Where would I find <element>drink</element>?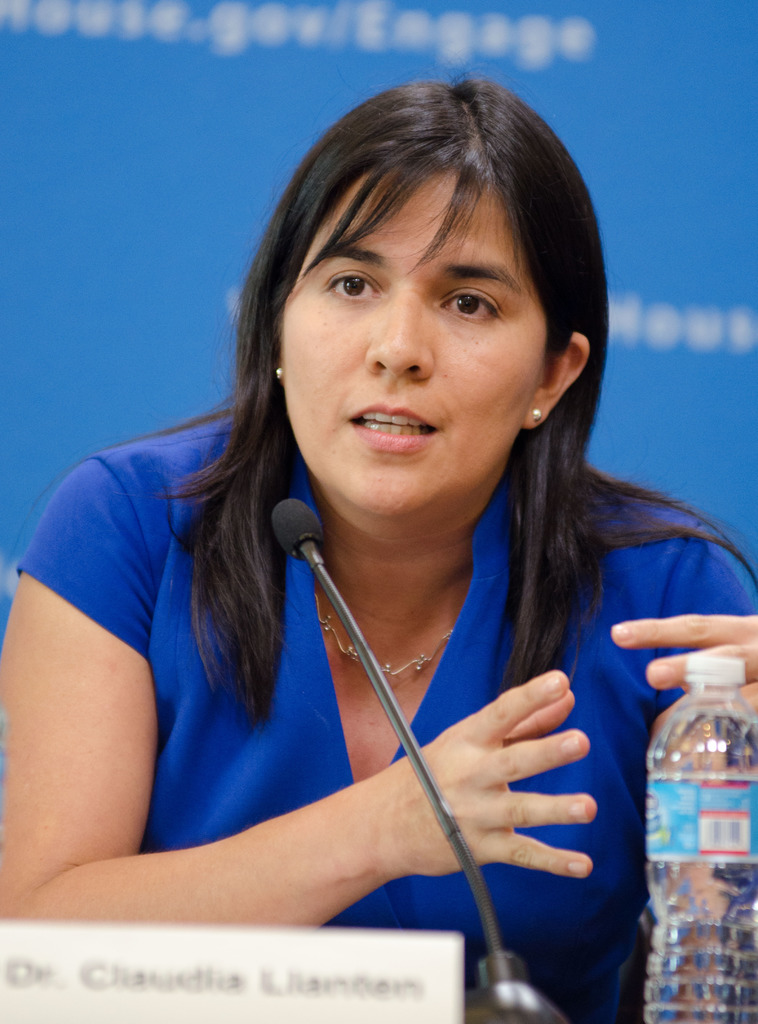
At bbox(649, 652, 757, 1023).
